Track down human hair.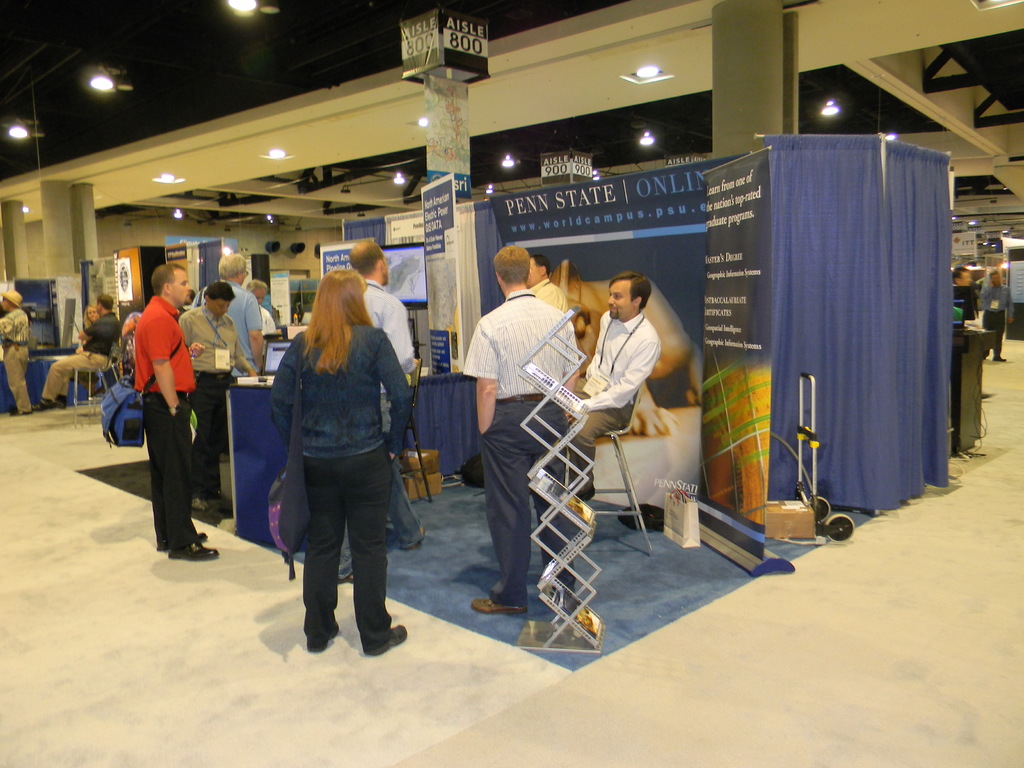
Tracked to (346,238,387,279).
